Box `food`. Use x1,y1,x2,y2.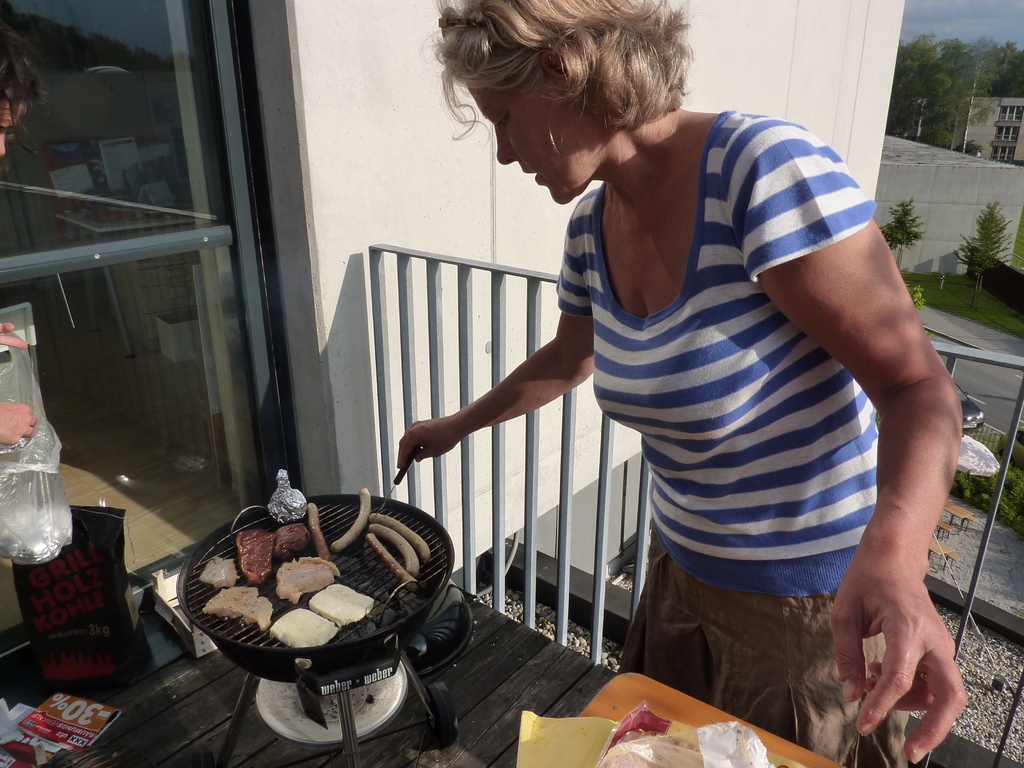
366,532,410,580.
